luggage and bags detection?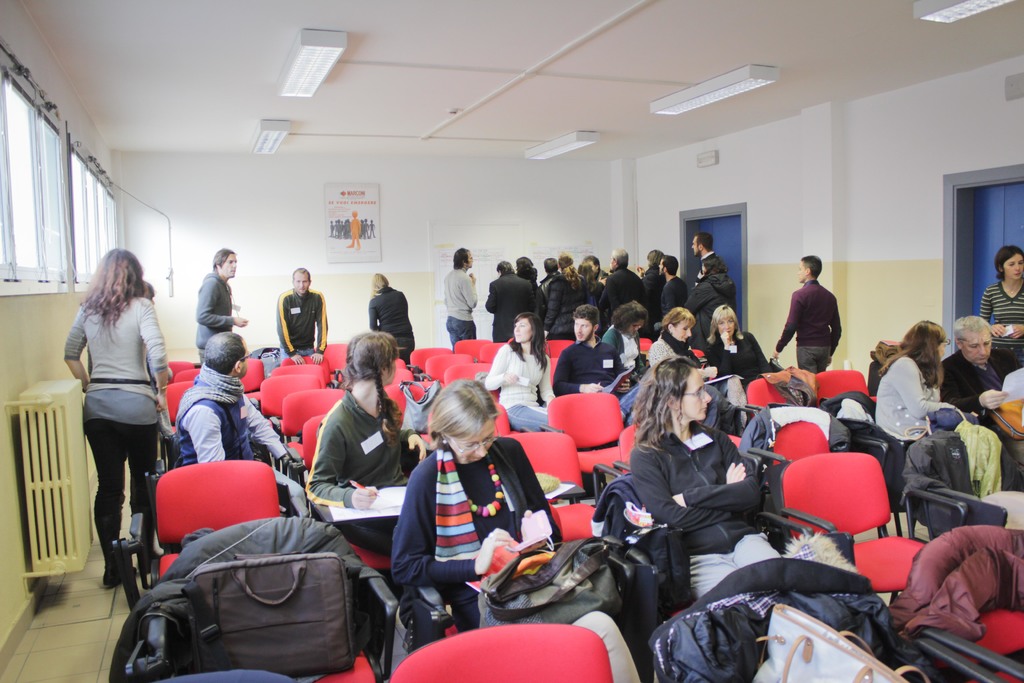
crop(189, 552, 359, 671)
